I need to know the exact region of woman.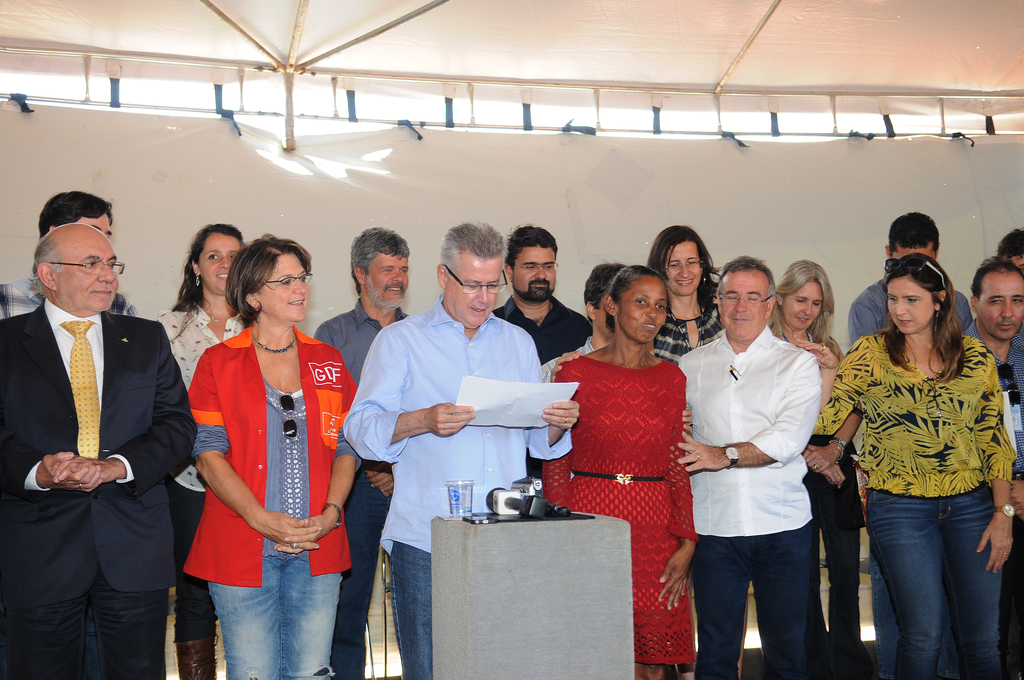
Region: region(767, 259, 861, 679).
